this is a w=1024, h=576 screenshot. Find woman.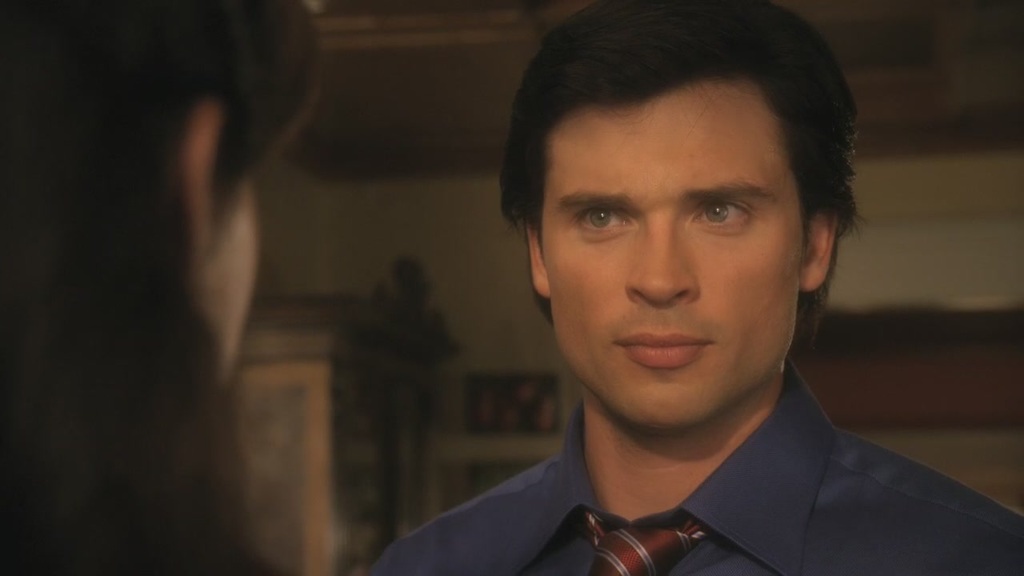
Bounding box: (73,8,335,488).
